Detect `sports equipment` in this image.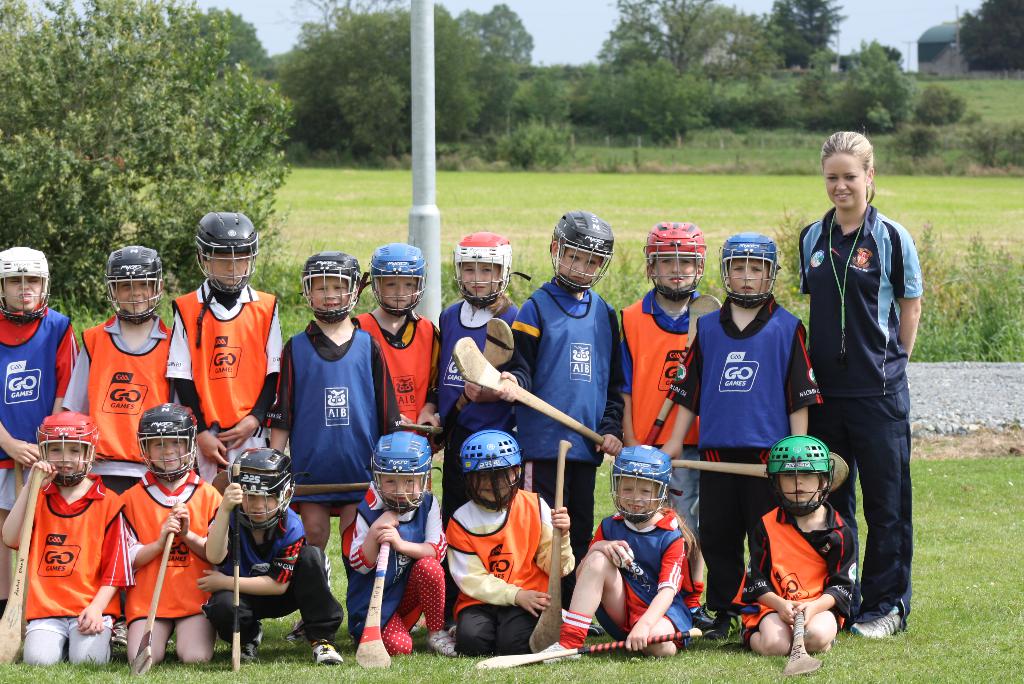
Detection: <box>782,605,824,675</box>.
